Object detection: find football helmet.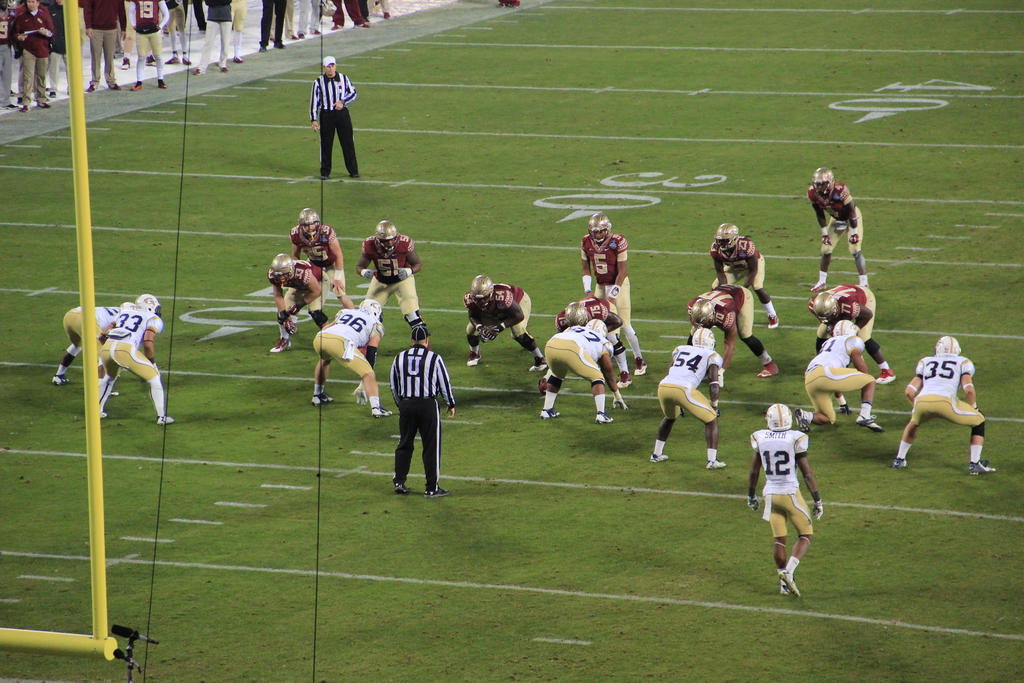
[x1=119, y1=300, x2=135, y2=312].
